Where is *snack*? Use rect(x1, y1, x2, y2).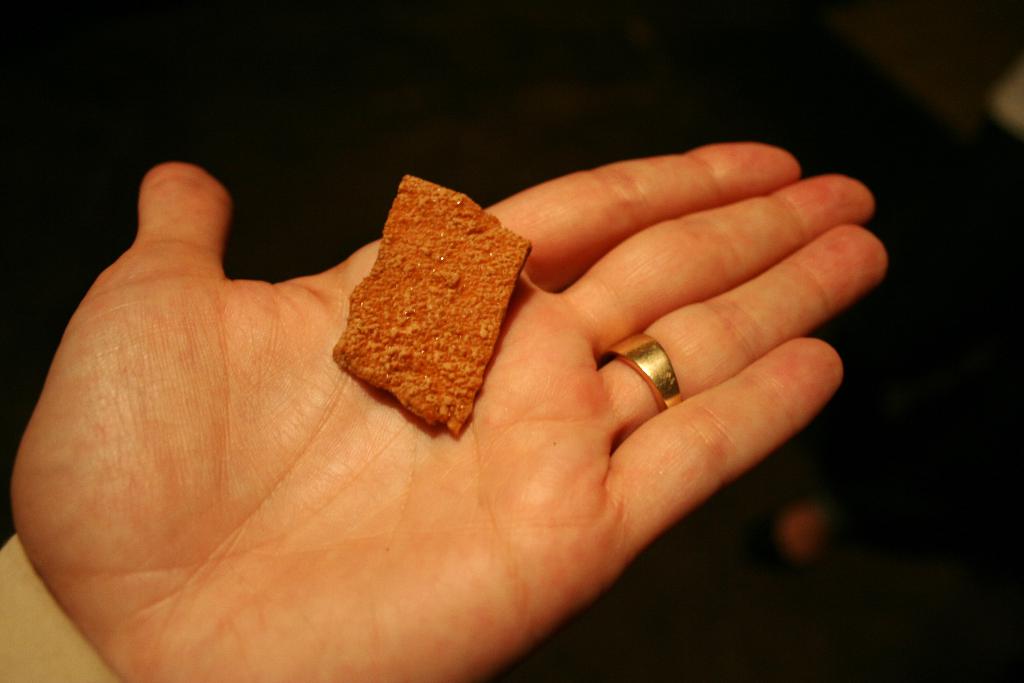
rect(334, 183, 525, 424).
